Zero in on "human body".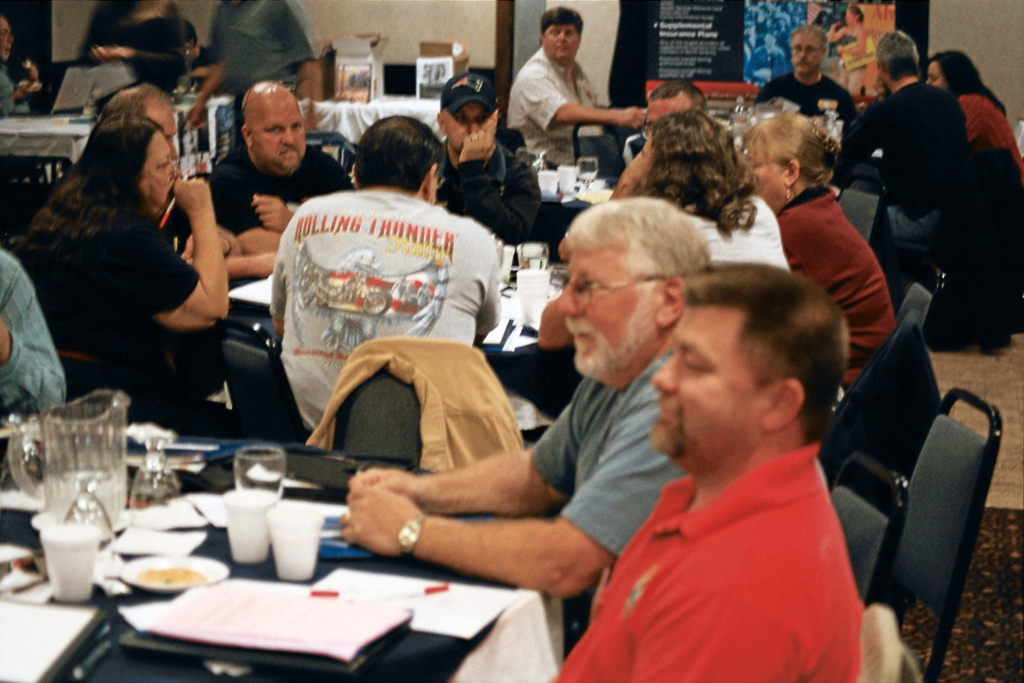
Zeroed in: rect(103, 78, 276, 296).
